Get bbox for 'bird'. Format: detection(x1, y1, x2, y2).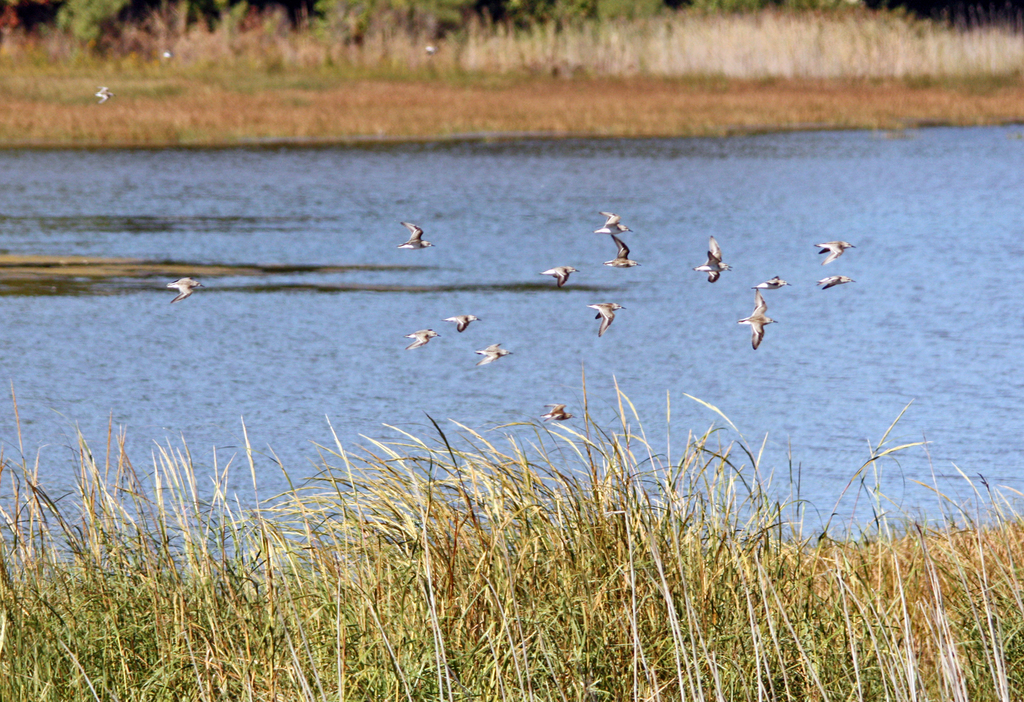
detection(589, 302, 623, 336).
